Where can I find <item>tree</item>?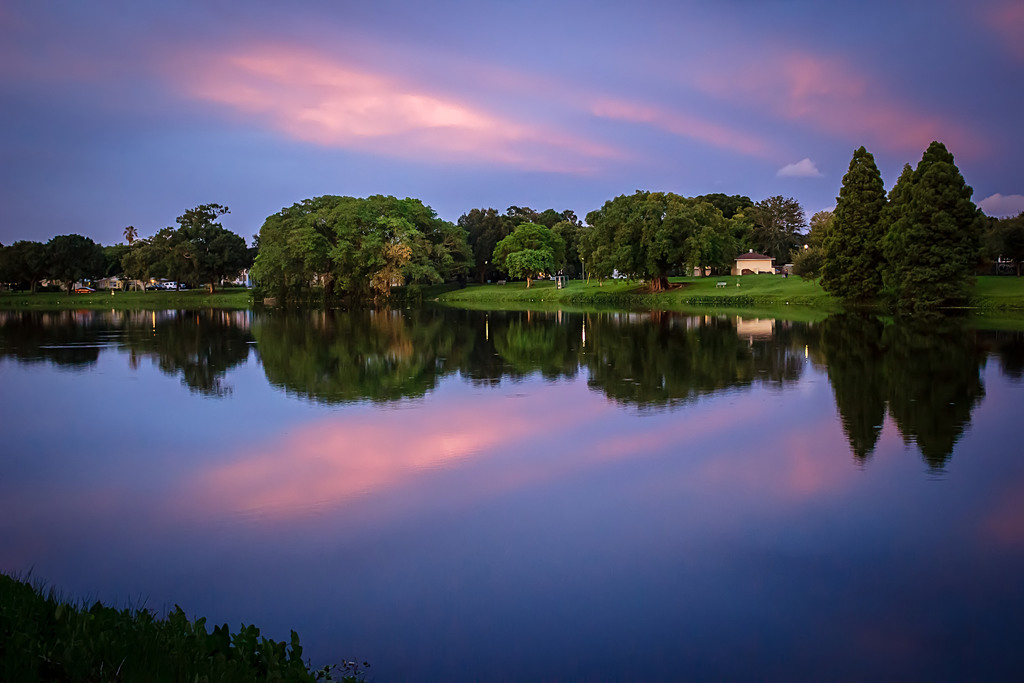
You can find it at BBox(488, 215, 572, 272).
